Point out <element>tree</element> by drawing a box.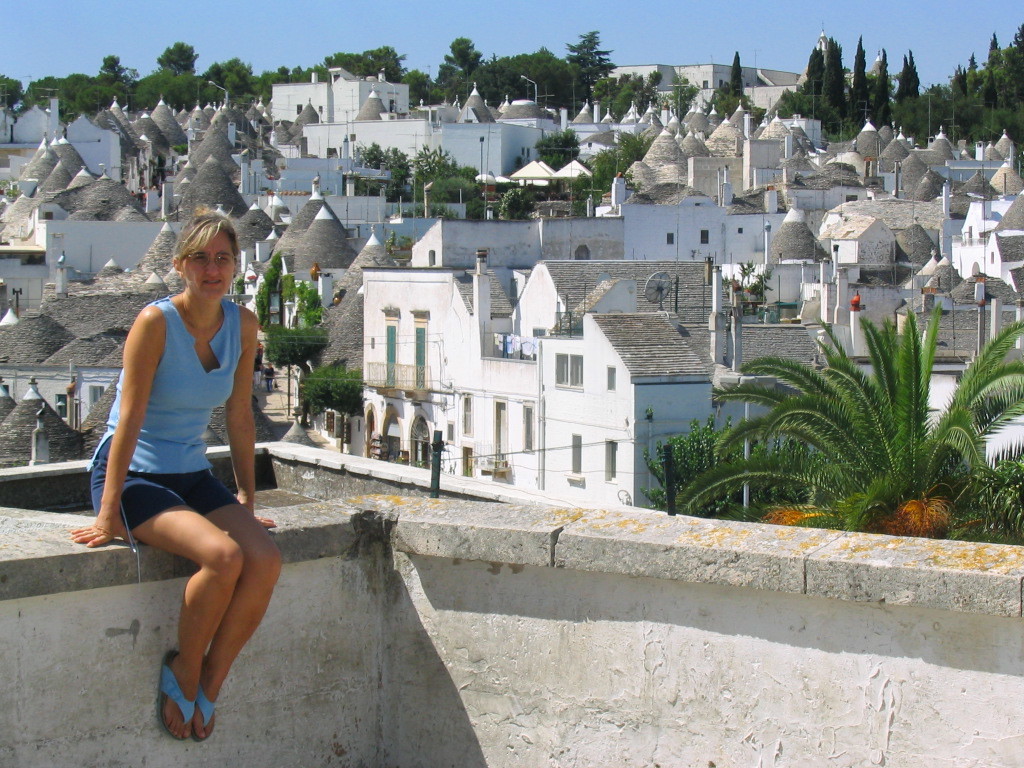
{"left": 534, "top": 127, "right": 590, "bottom": 174}.
